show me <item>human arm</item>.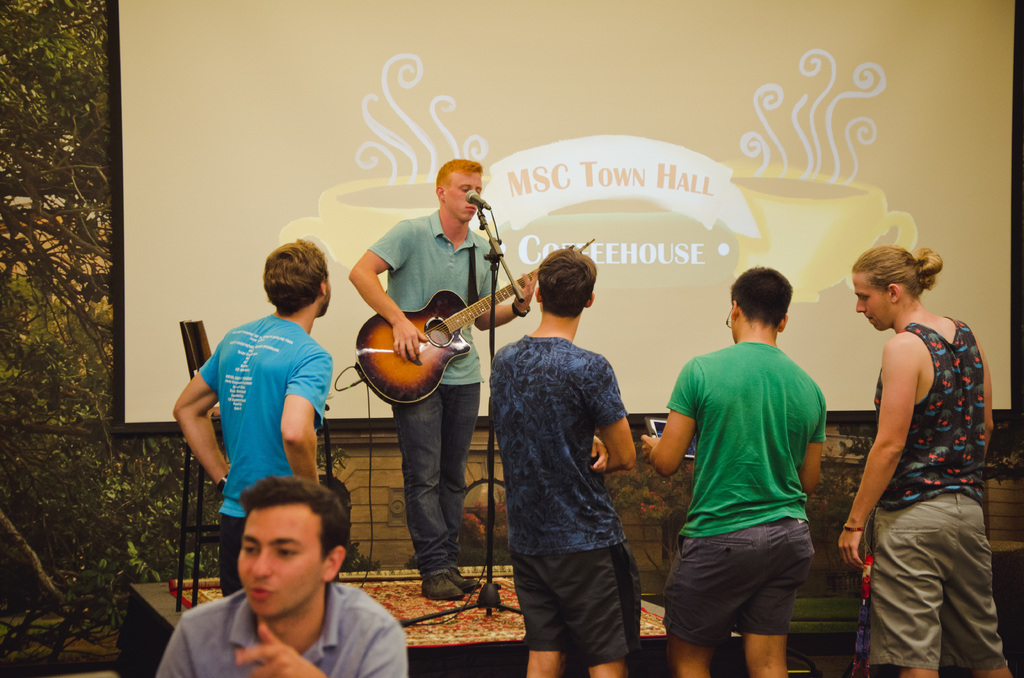
<item>human arm</item> is here: rect(589, 352, 651, 477).
